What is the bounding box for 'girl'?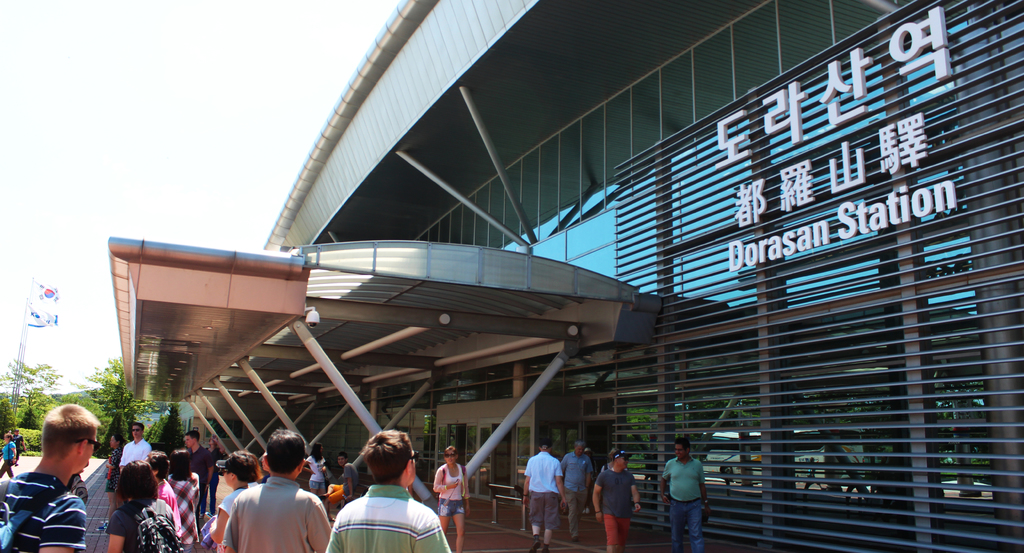
[303,443,334,523].
